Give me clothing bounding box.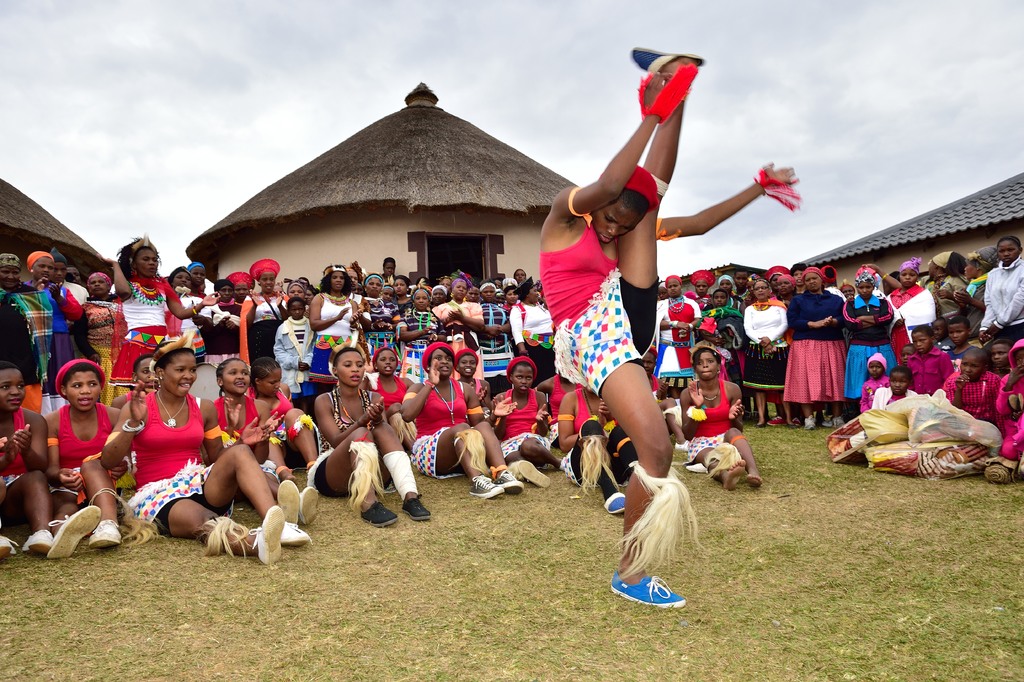
(211,396,259,435).
